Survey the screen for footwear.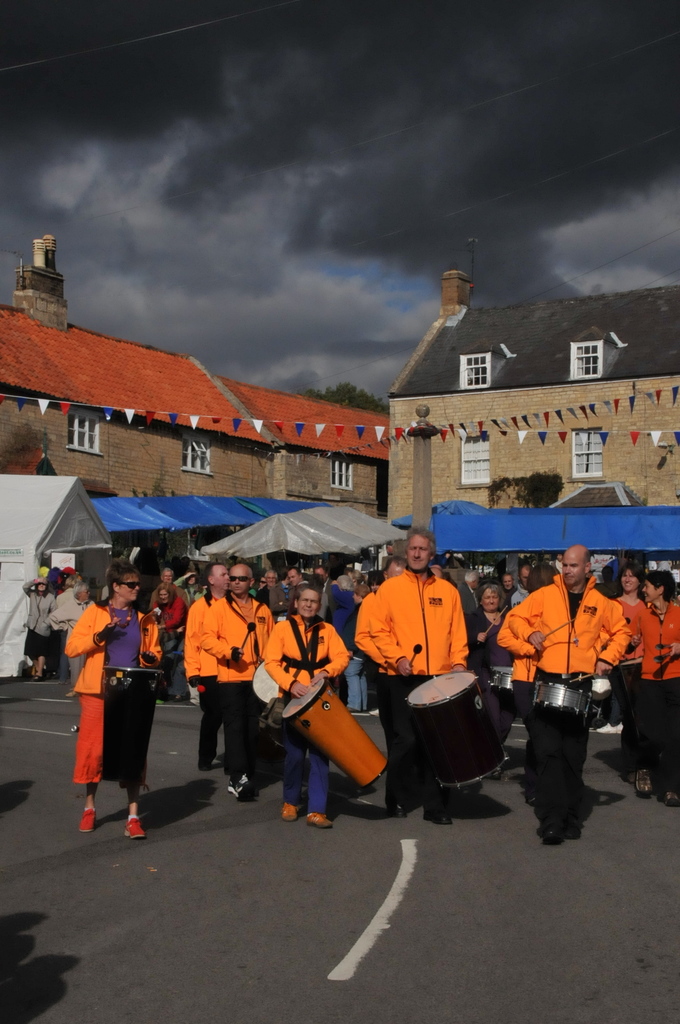
Survey found: [228, 770, 258, 809].
